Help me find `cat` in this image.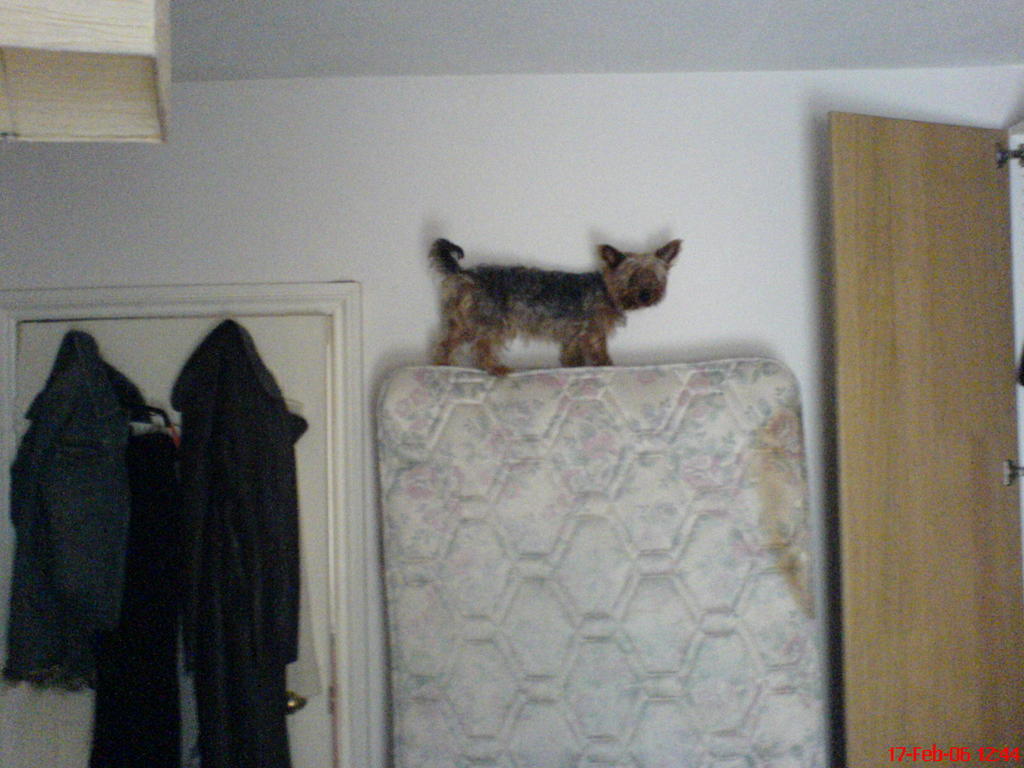
Found it: bbox=(408, 228, 683, 377).
